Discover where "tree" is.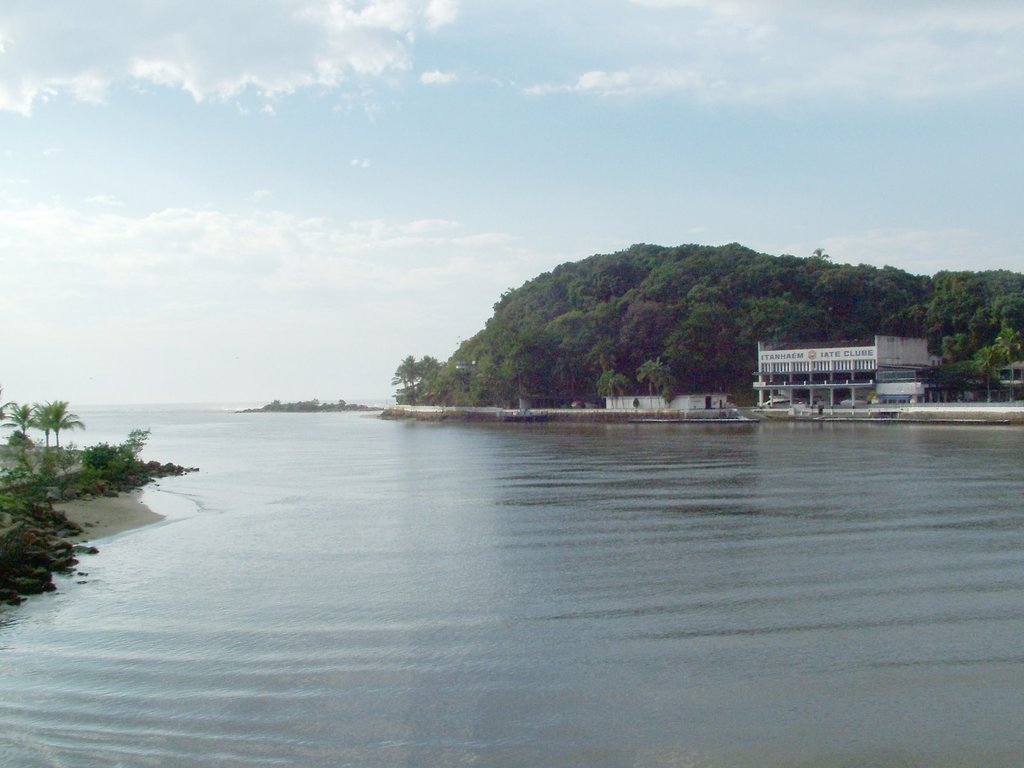
Discovered at select_region(13, 400, 86, 459).
